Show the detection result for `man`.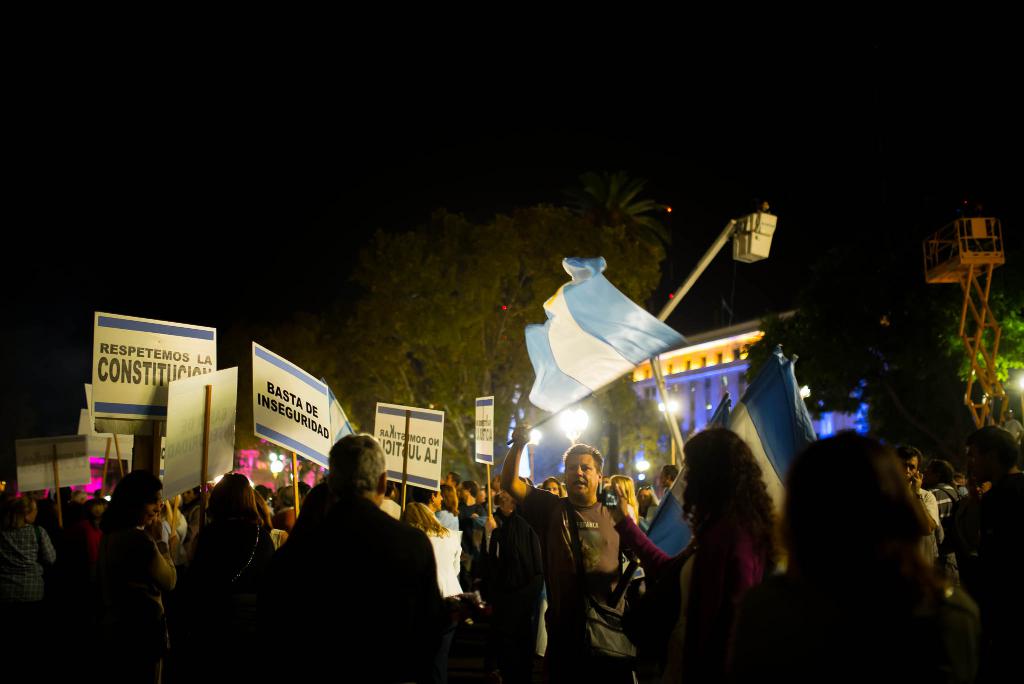
bbox=[660, 463, 680, 501].
